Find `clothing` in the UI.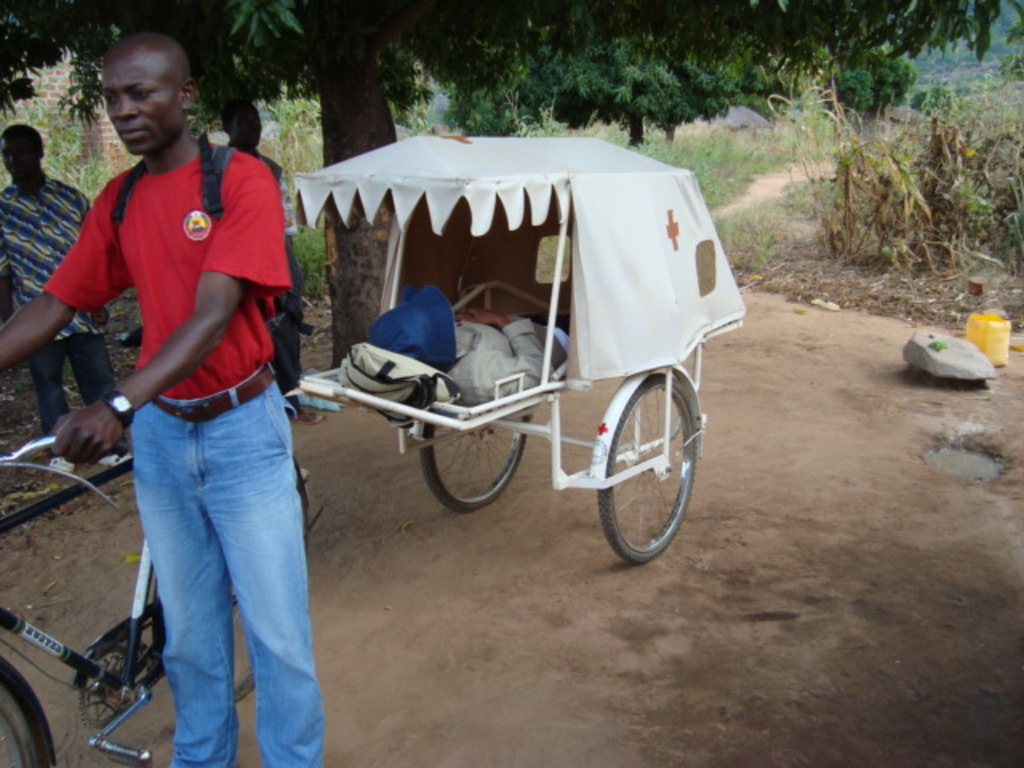
UI element at [left=450, top=314, right=573, bottom=414].
